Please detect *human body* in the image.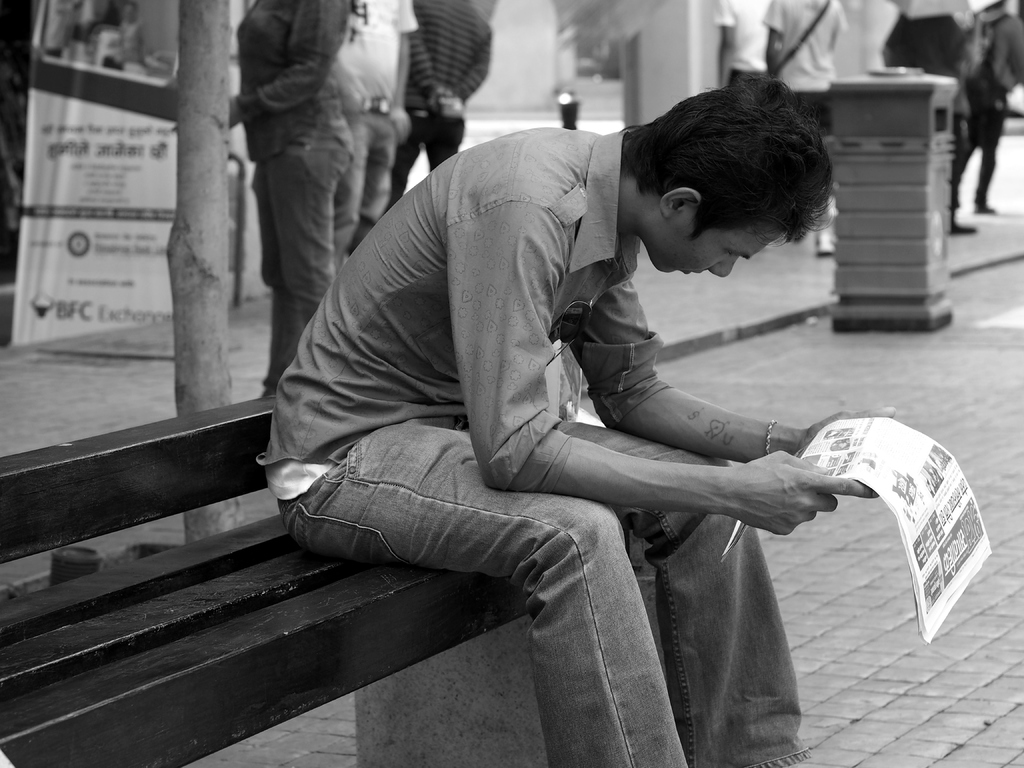
box=[395, 0, 502, 205].
